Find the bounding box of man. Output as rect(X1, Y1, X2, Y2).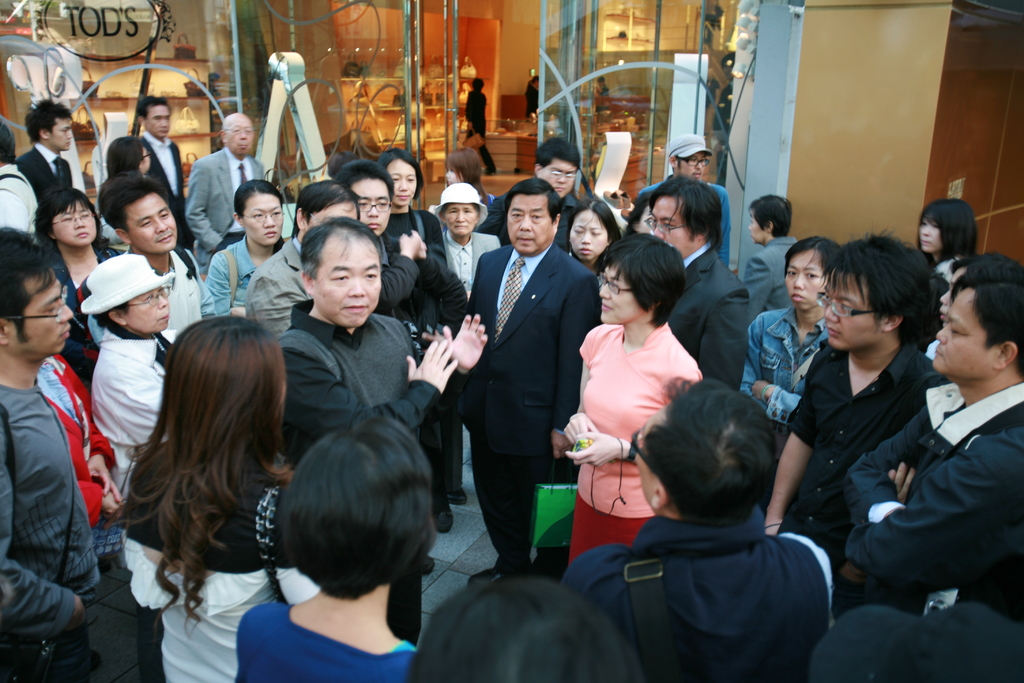
rect(84, 173, 218, 346).
